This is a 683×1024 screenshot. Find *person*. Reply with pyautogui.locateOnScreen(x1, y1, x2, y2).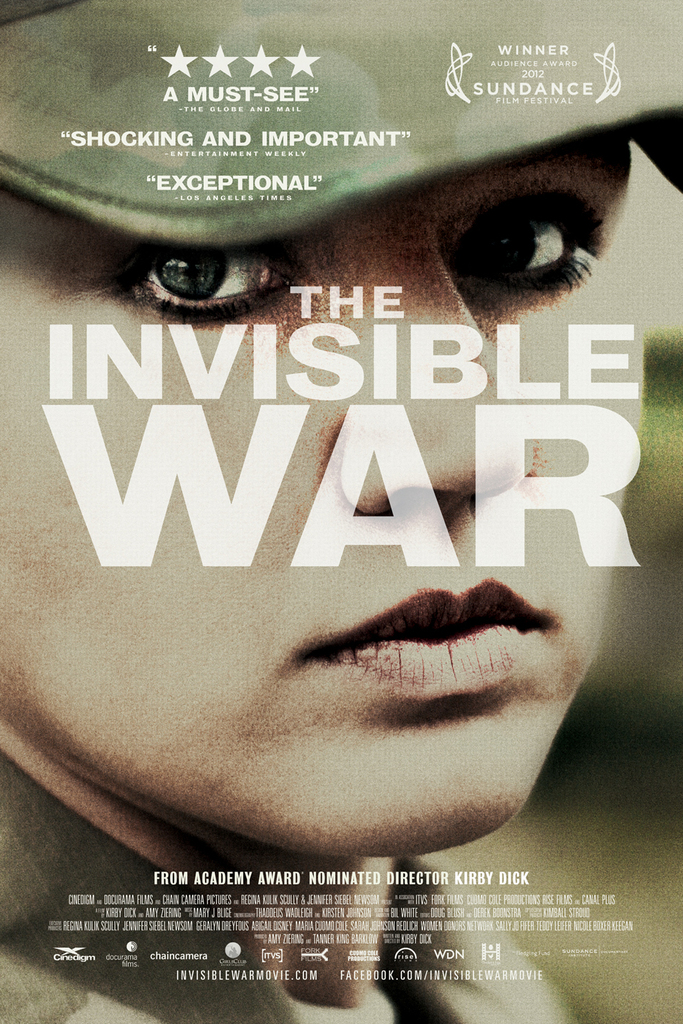
pyautogui.locateOnScreen(0, 0, 682, 1023).
